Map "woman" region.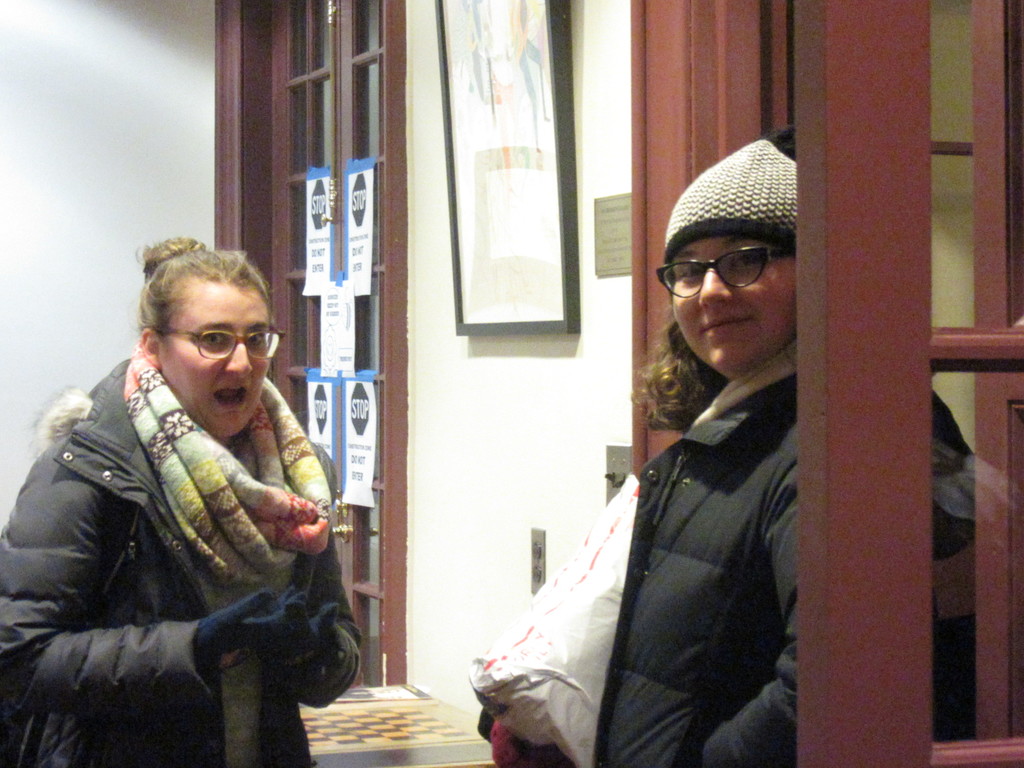
Mapped to (x1=465, y1=132, x2=980, y2=767).
